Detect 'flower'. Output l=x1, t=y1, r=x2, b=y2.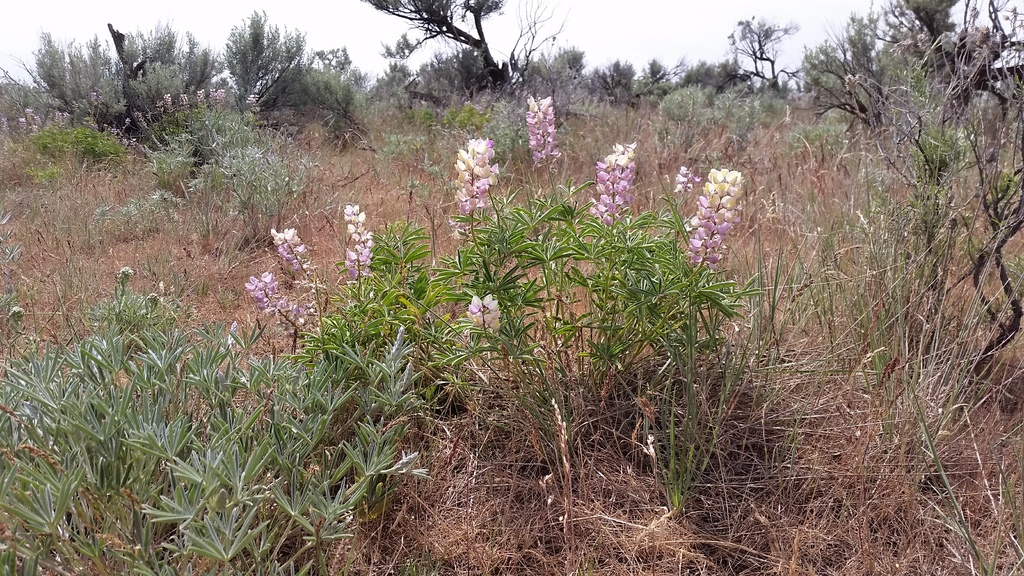
l=525, t=95, r=568, b=175.
